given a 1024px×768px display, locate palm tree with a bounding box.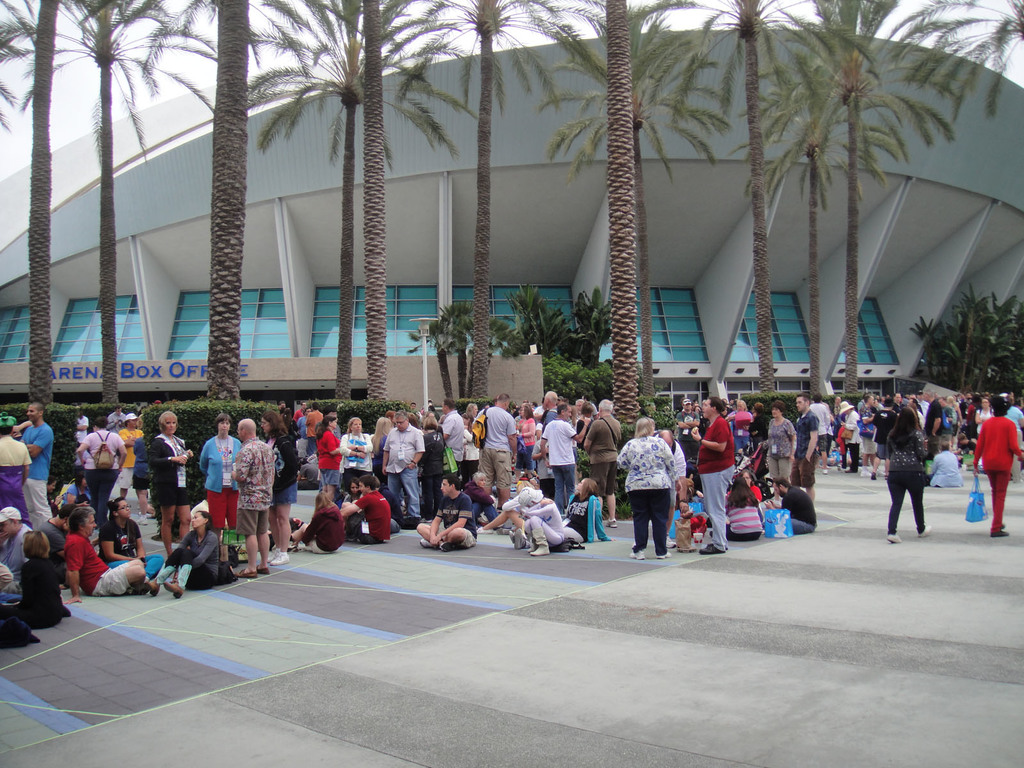
Located: detection(724, 3, 975, 456).
